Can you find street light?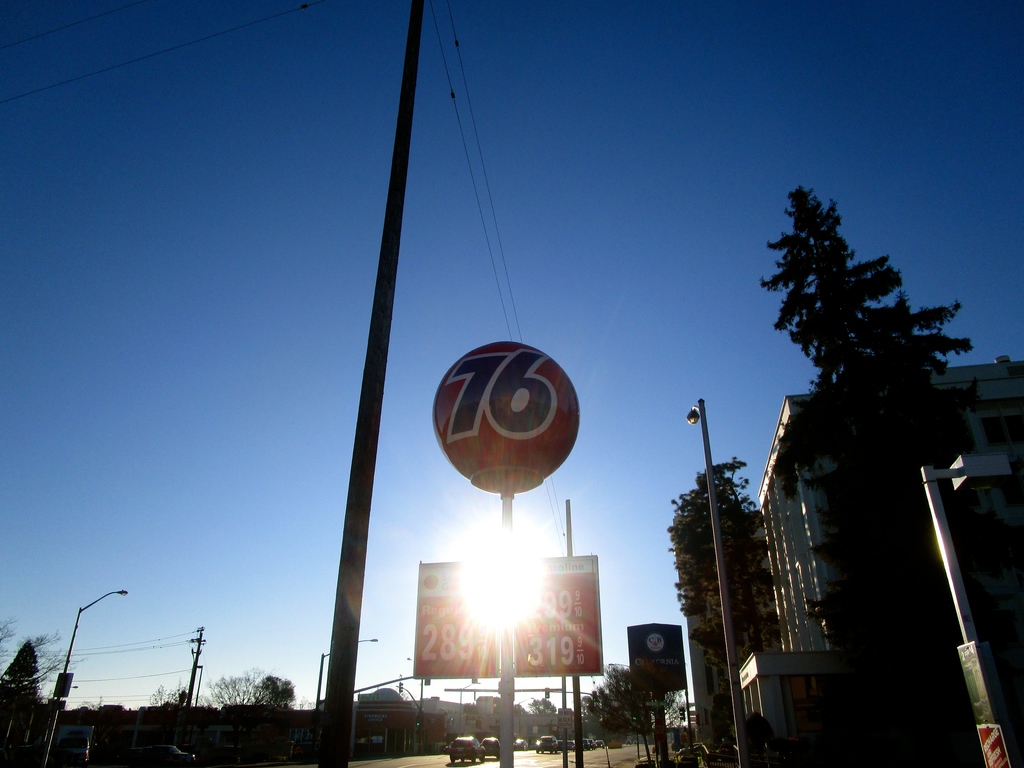
Yes, bounding box: (35,589,128,767).
